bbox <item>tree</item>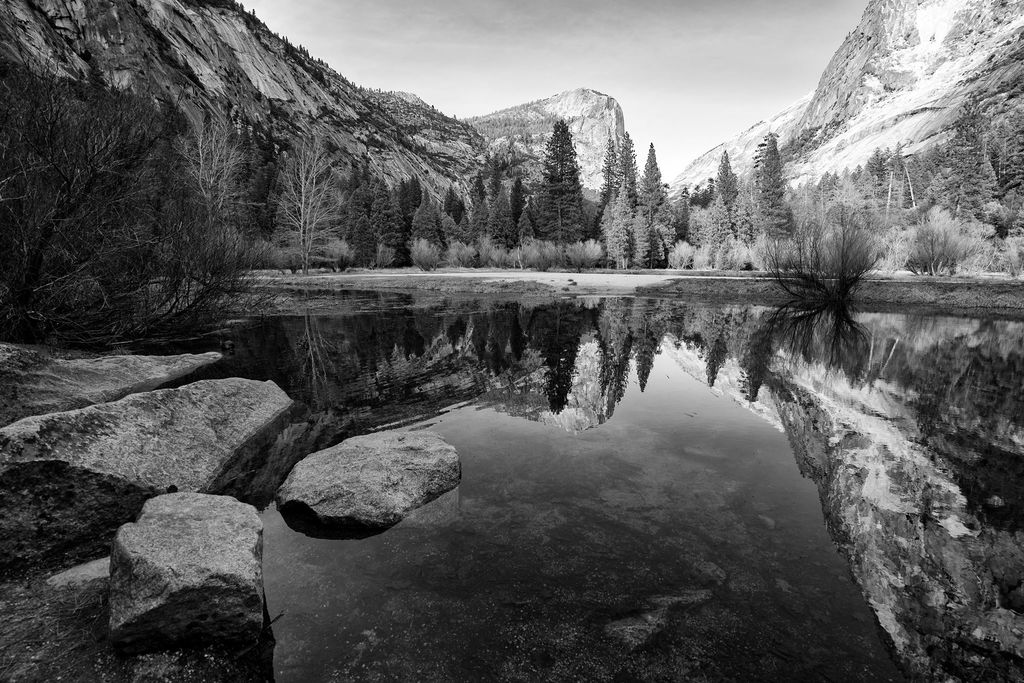
(left=820, top=167, right=836, bottom=185)
